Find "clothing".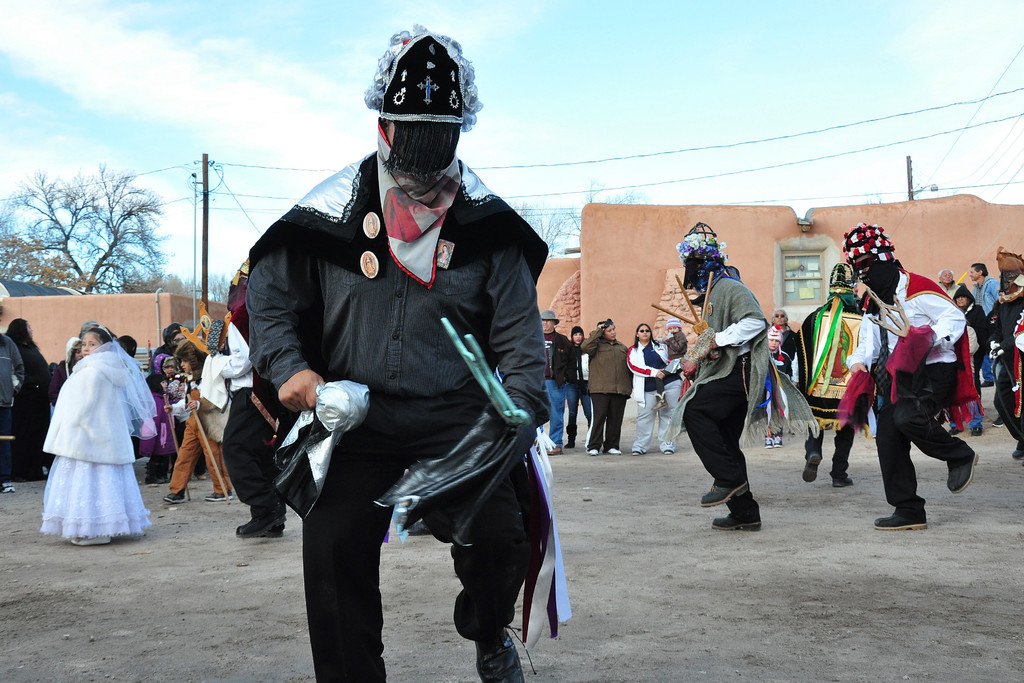
box(876, 363, 973, 510).
